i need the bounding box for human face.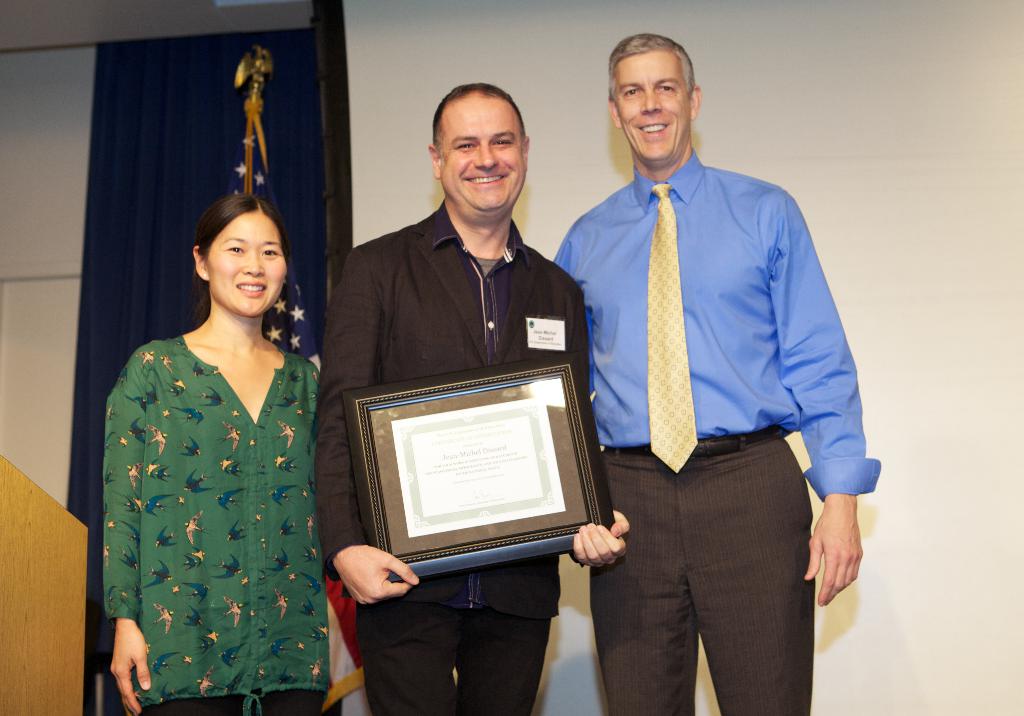
Here it is: [left=211, top=213, right=286, bottom=316].
